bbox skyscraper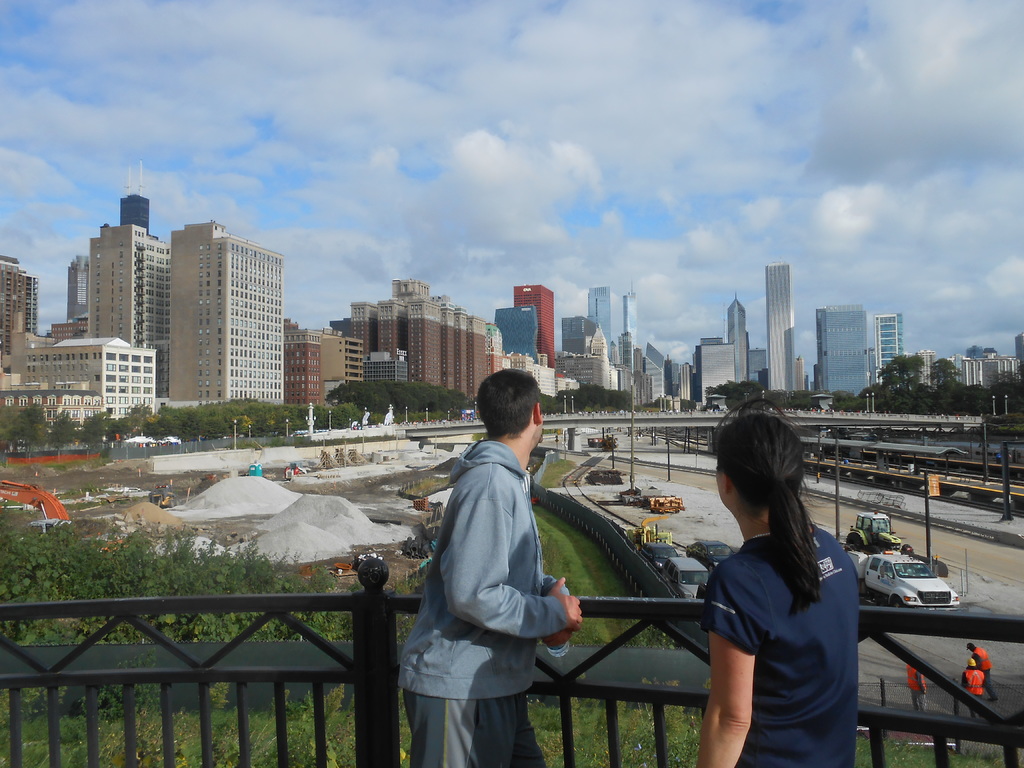
<box>441,309,456,388</box>
